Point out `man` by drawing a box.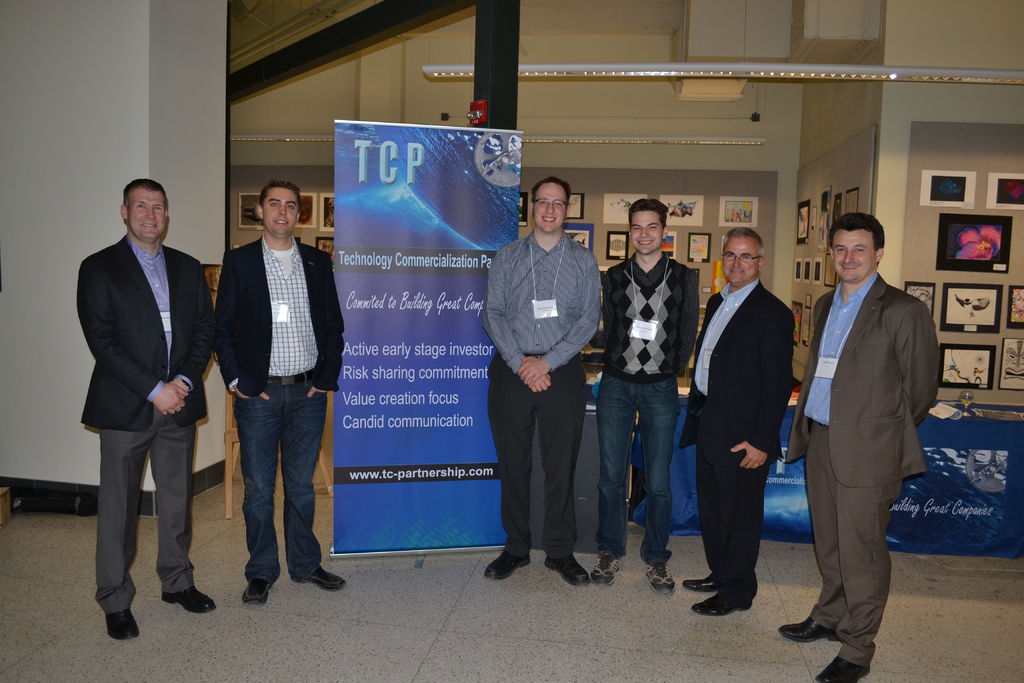
{"x1": 592, "y1": 195, "x2": 701, "y2": 598}.
